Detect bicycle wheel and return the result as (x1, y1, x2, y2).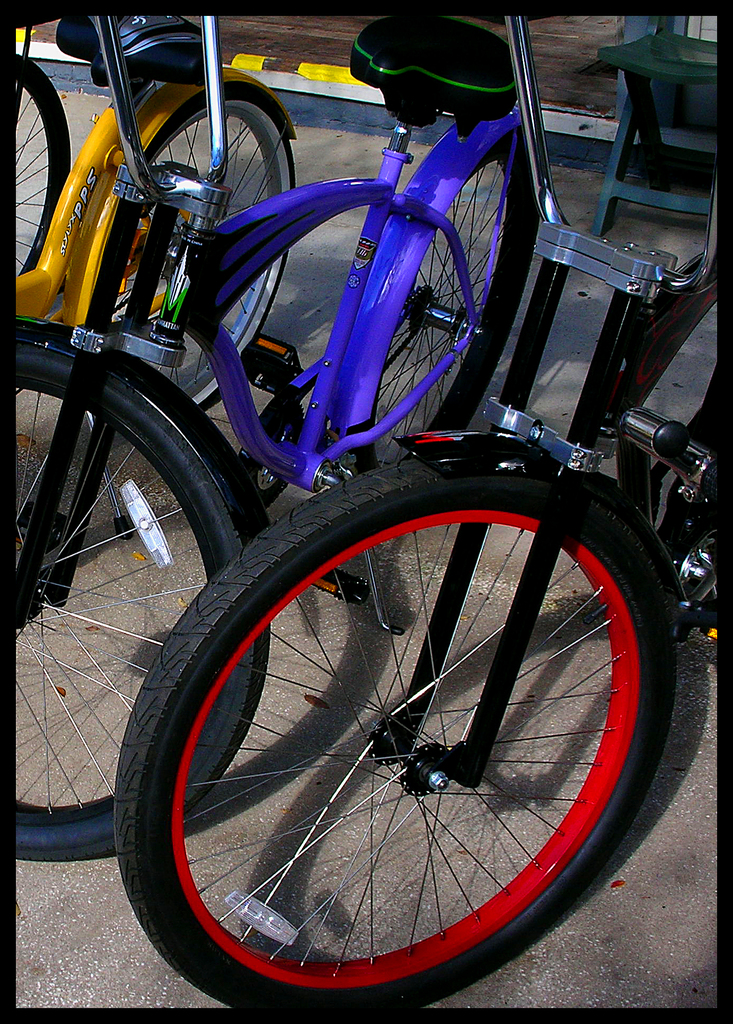
(3, 47, 67, 278).
